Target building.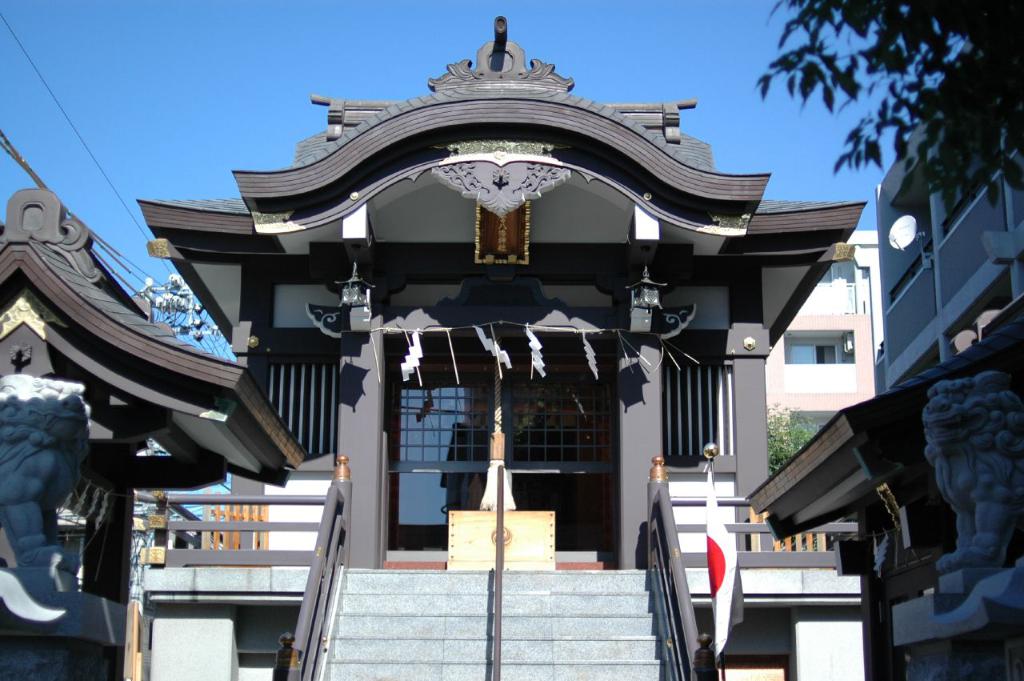
Target region: {"x1": 763, "y1": 0, "x2": 1023, "y2": 427}.
